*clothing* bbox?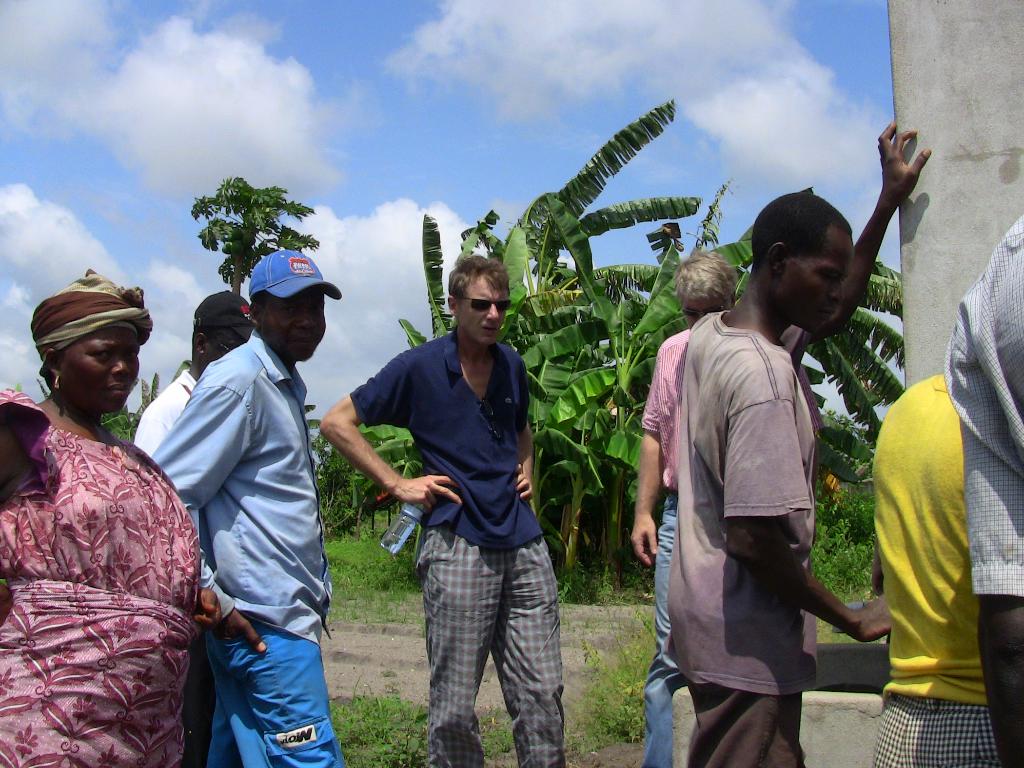
(left=0, top=387, right=201, bottom=767)
